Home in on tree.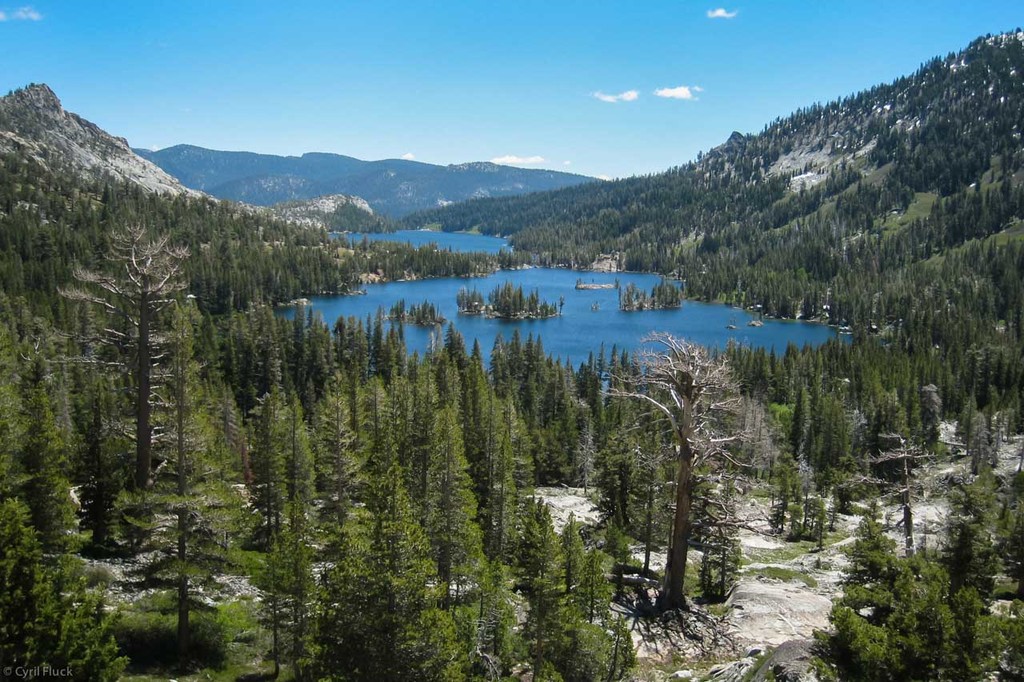
Homed in at <box>113,305,250,649</box>.
